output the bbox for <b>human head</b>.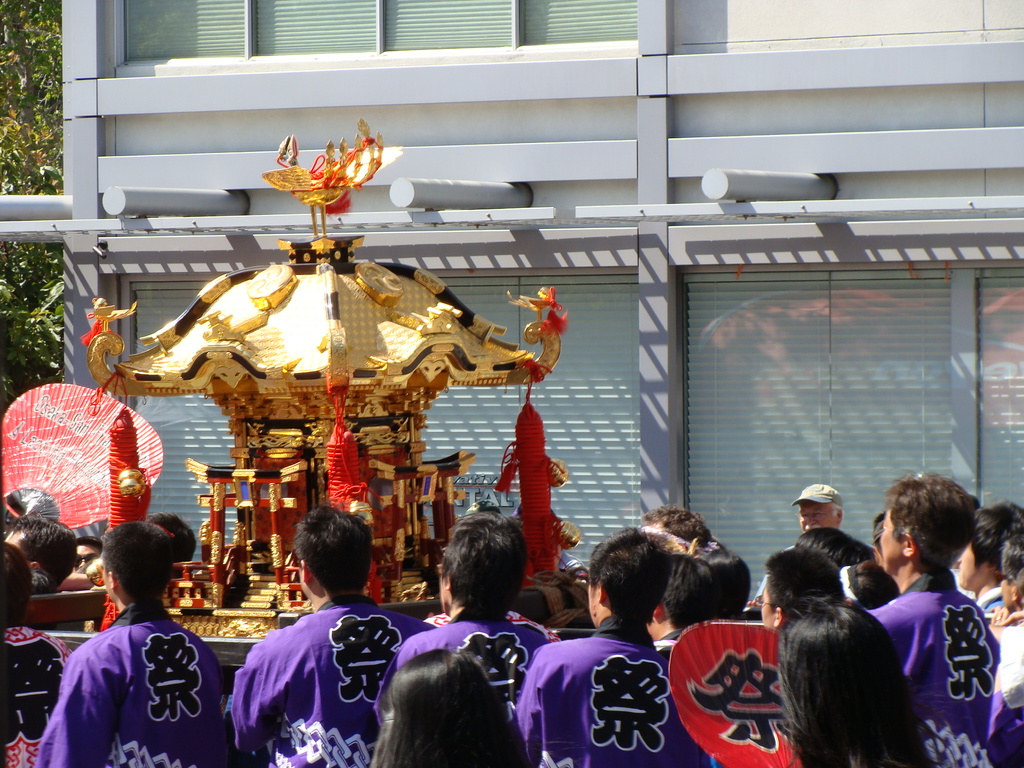
box(640, 504, 713, 550).
